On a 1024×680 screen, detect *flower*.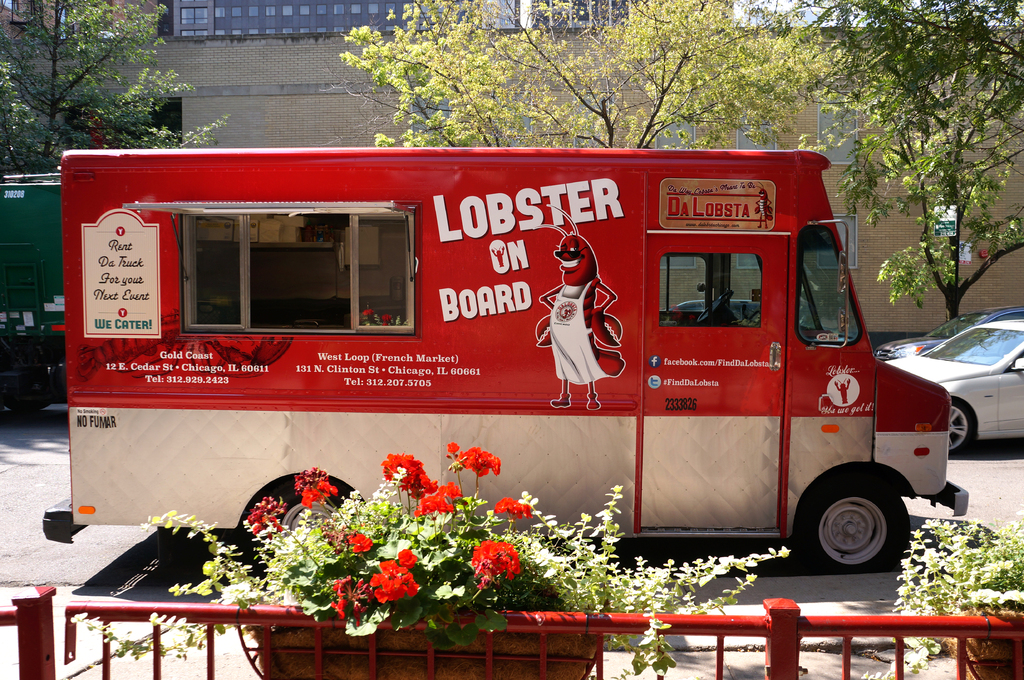
box=[399, 547, 419, 571].
